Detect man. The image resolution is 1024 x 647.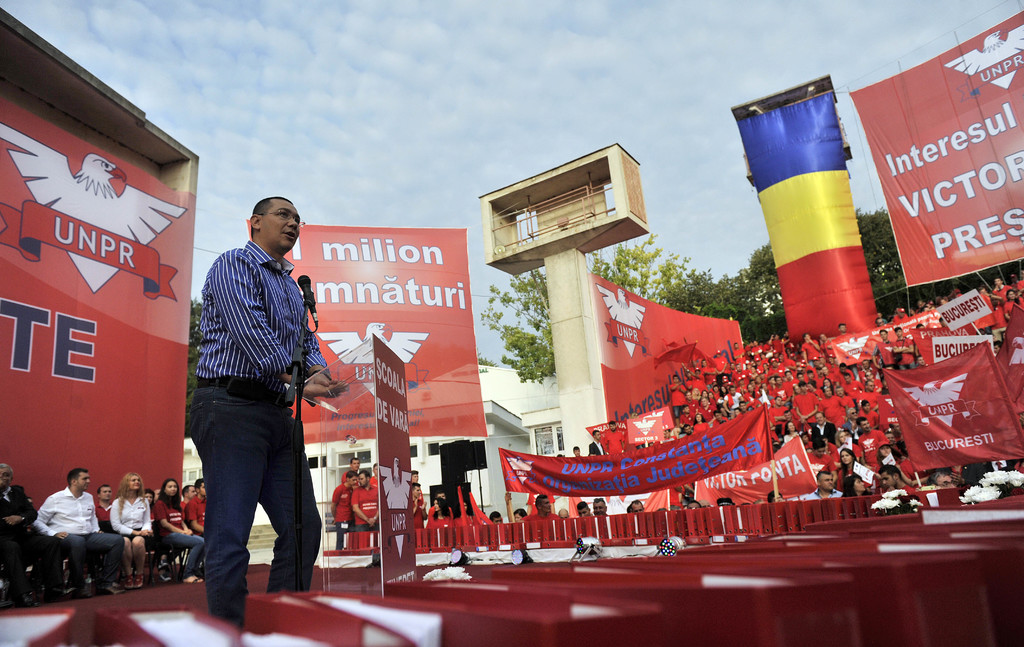
[590,497,609,518].
